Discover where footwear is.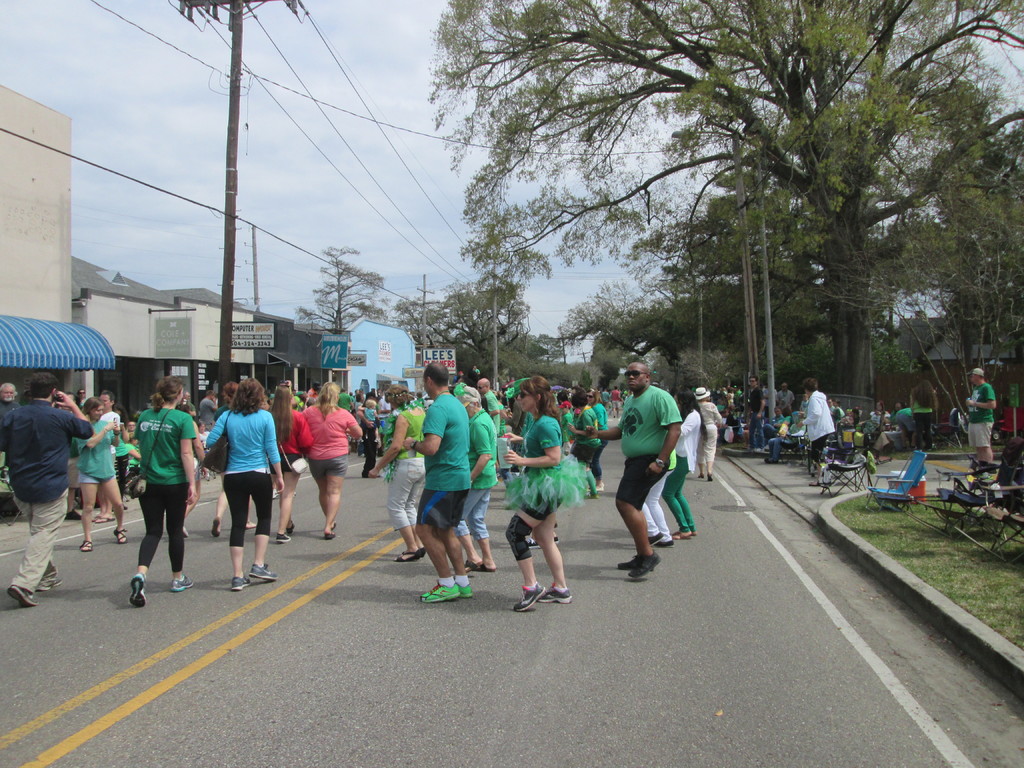
Discovered at x1=657, y1=537, x2=677, y2=547.
